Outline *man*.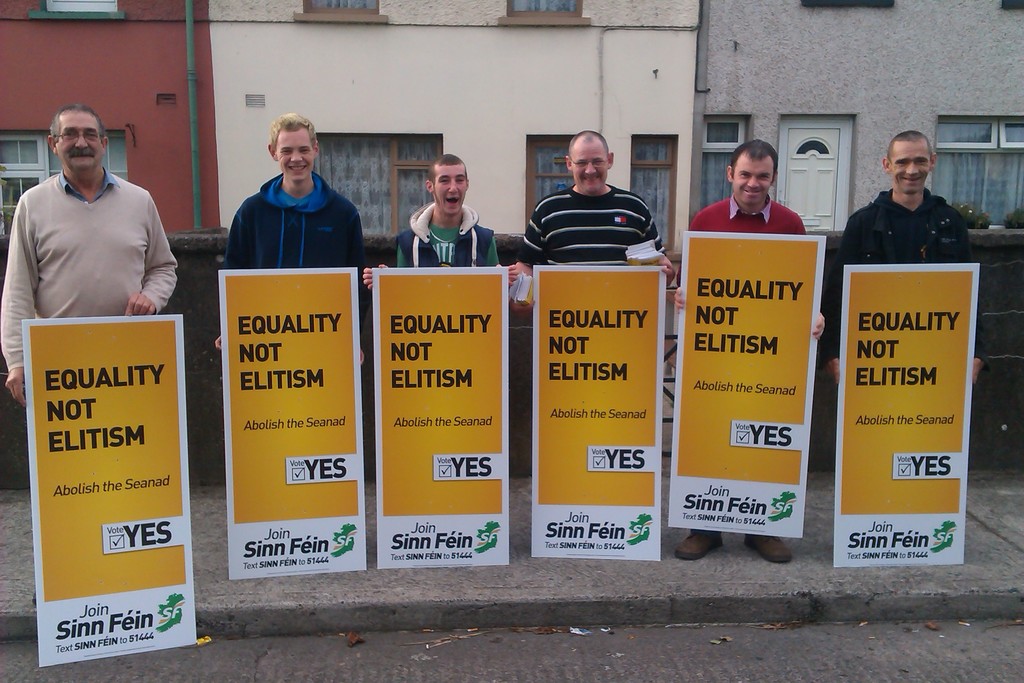
Outline: {"x1": 509, "y1": 129, "x2": 675, "y2": 290}.
